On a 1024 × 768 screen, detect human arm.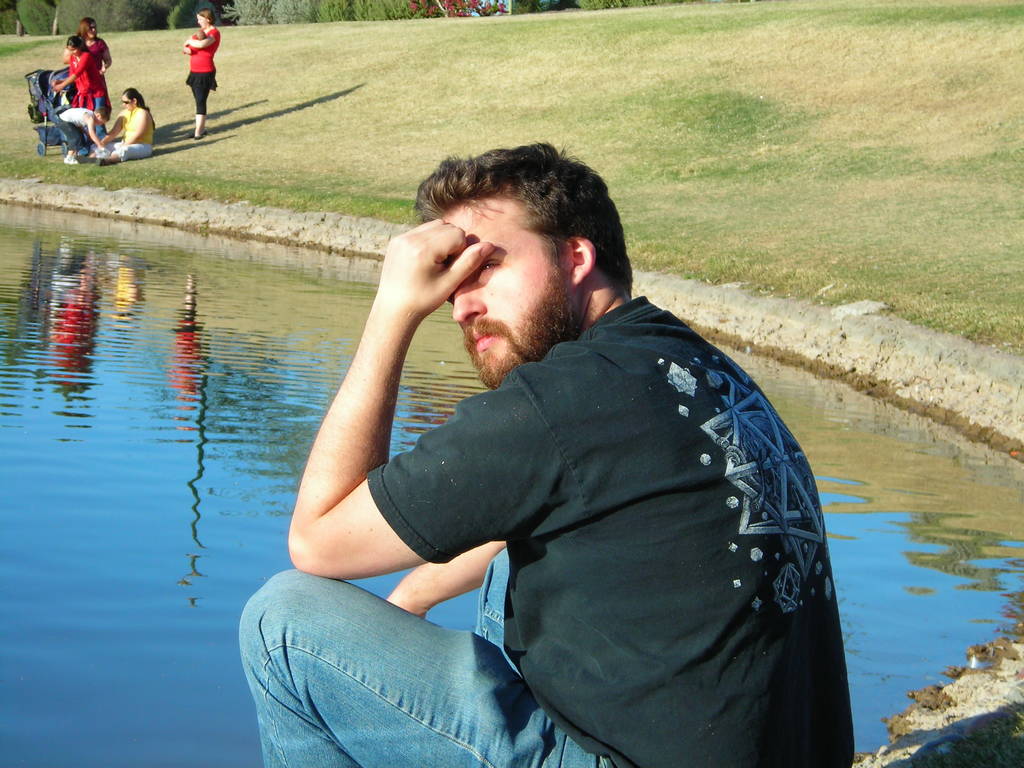
<region>100, 37, 112, 71</region>.
